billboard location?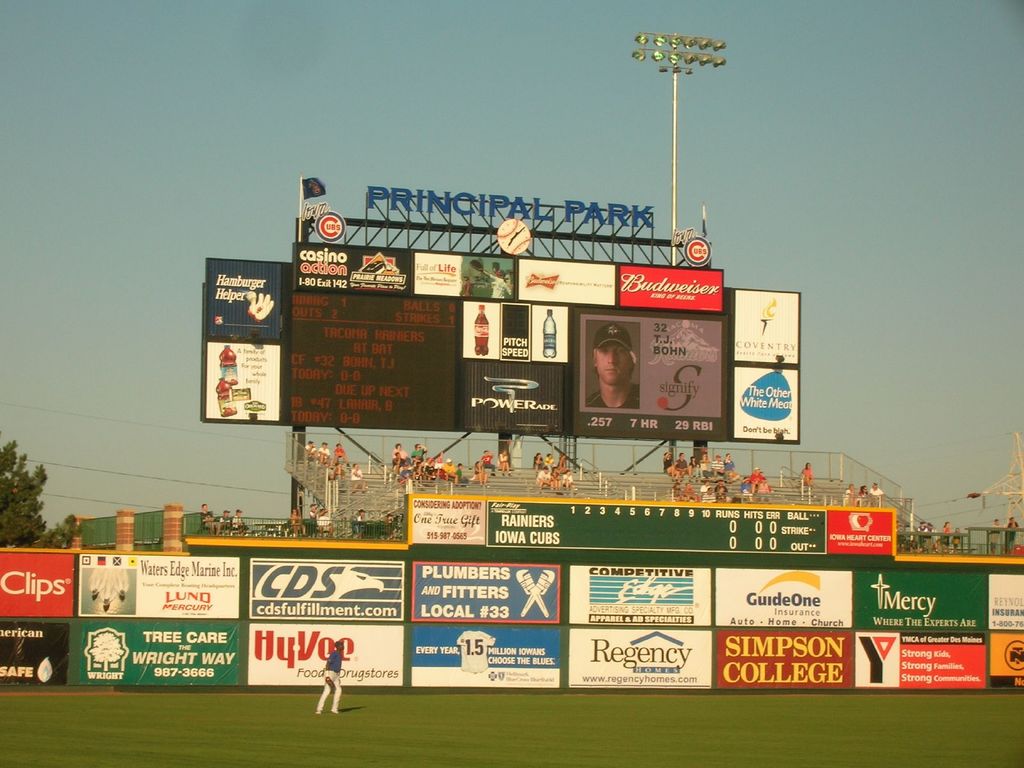
box(199, 254, 282, 424)
